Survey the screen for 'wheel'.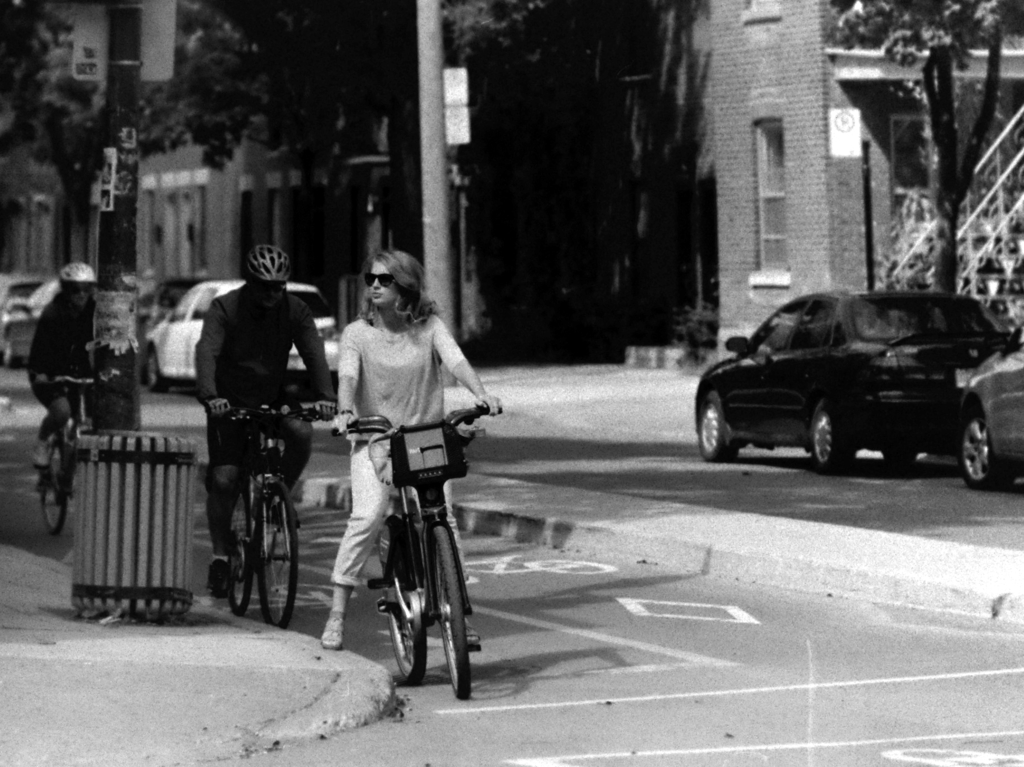
Survey found: 959:407:1014:493.
